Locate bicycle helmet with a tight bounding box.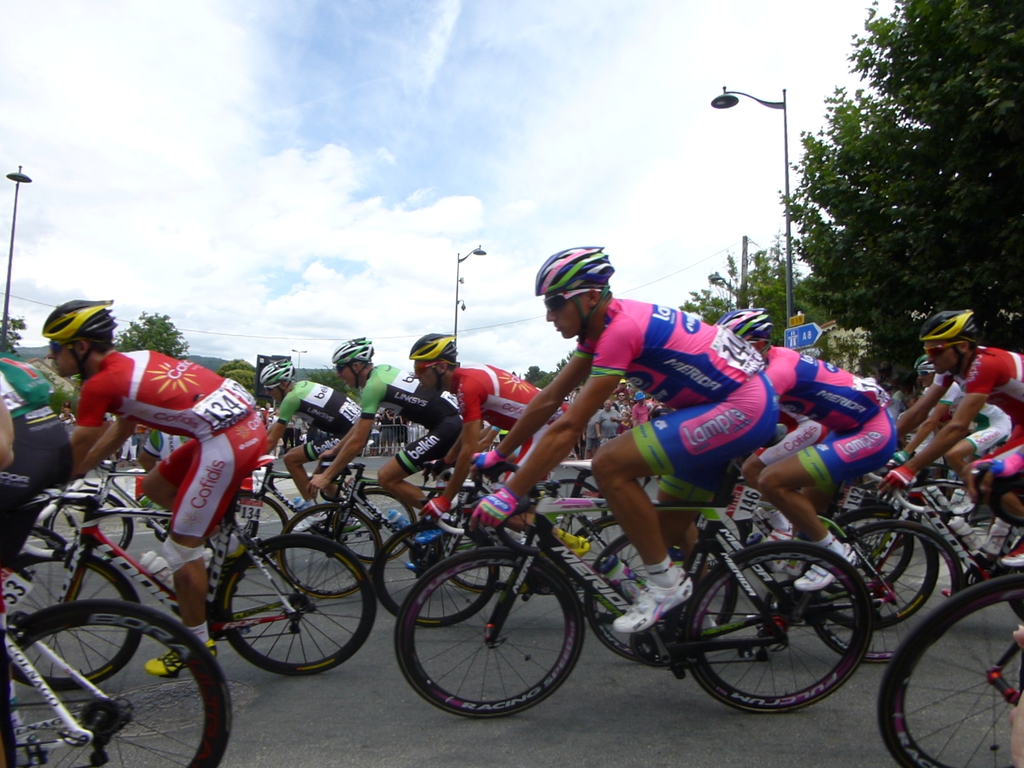
region(329, 338, 379, 390).
